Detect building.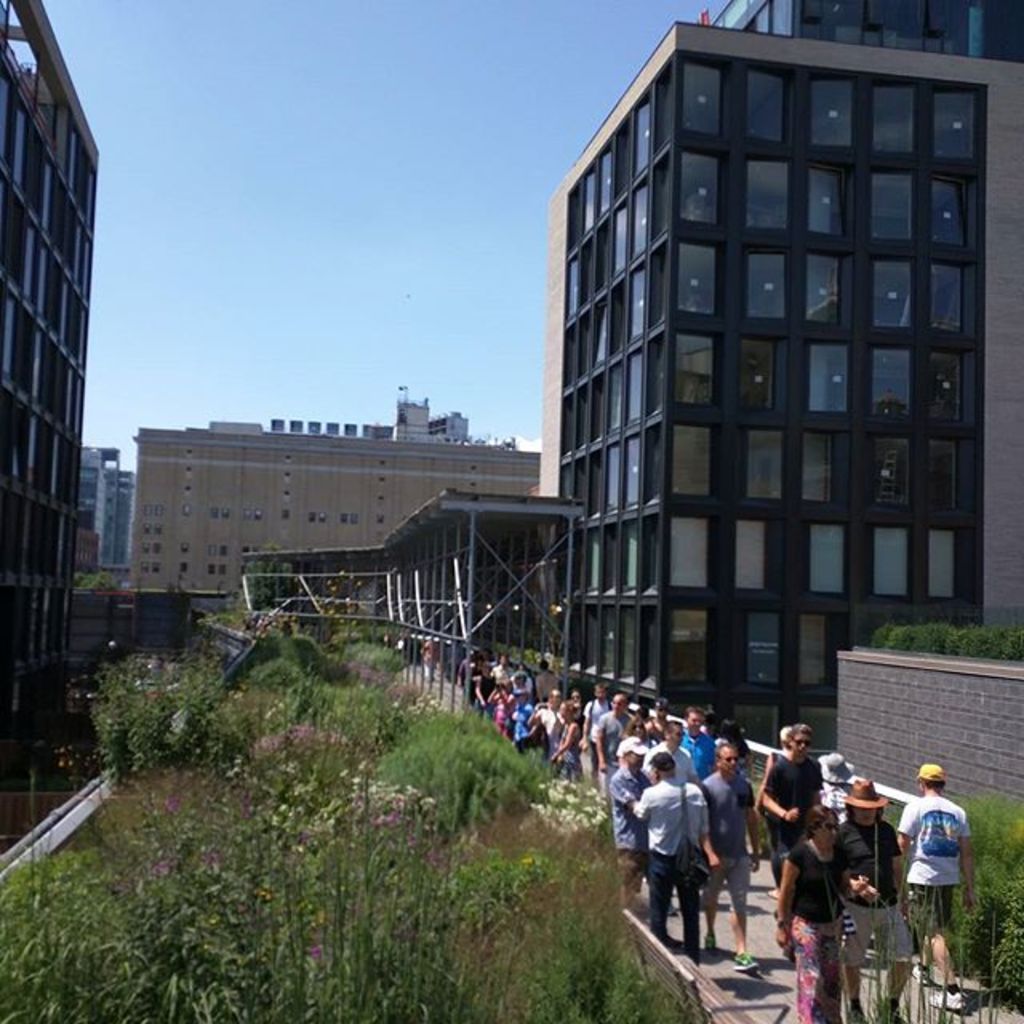
Detected at 539,0,1022,757.
